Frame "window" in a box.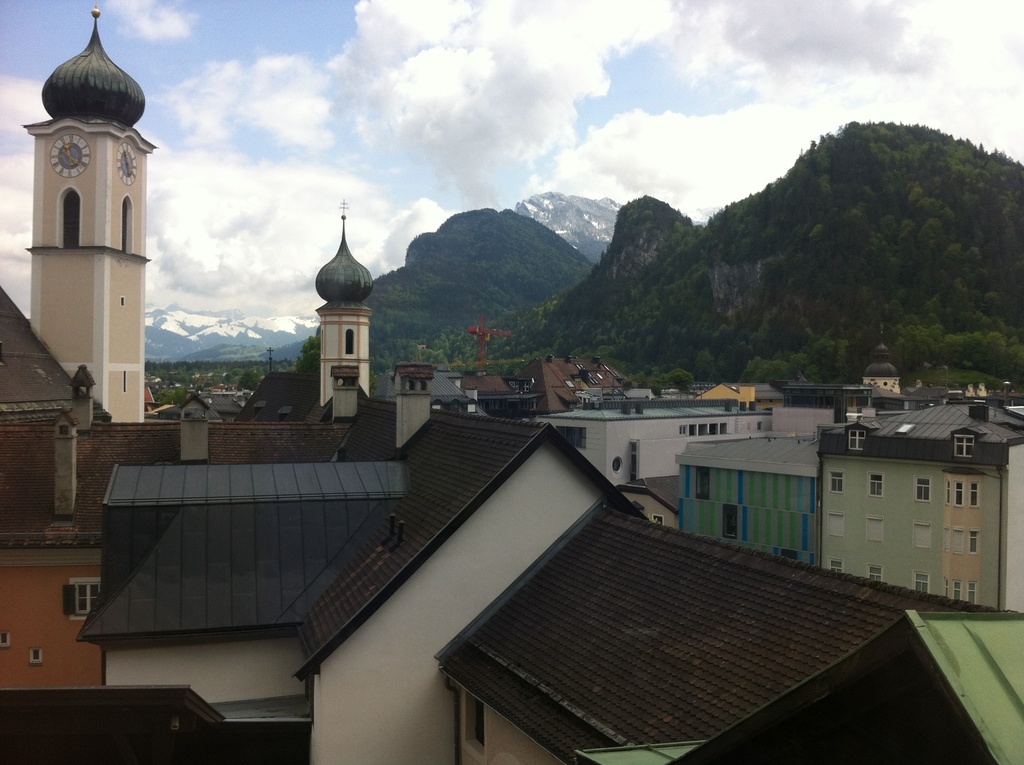
{"left": 827, "top": 558, "right": 843, "bottom": 573}.
